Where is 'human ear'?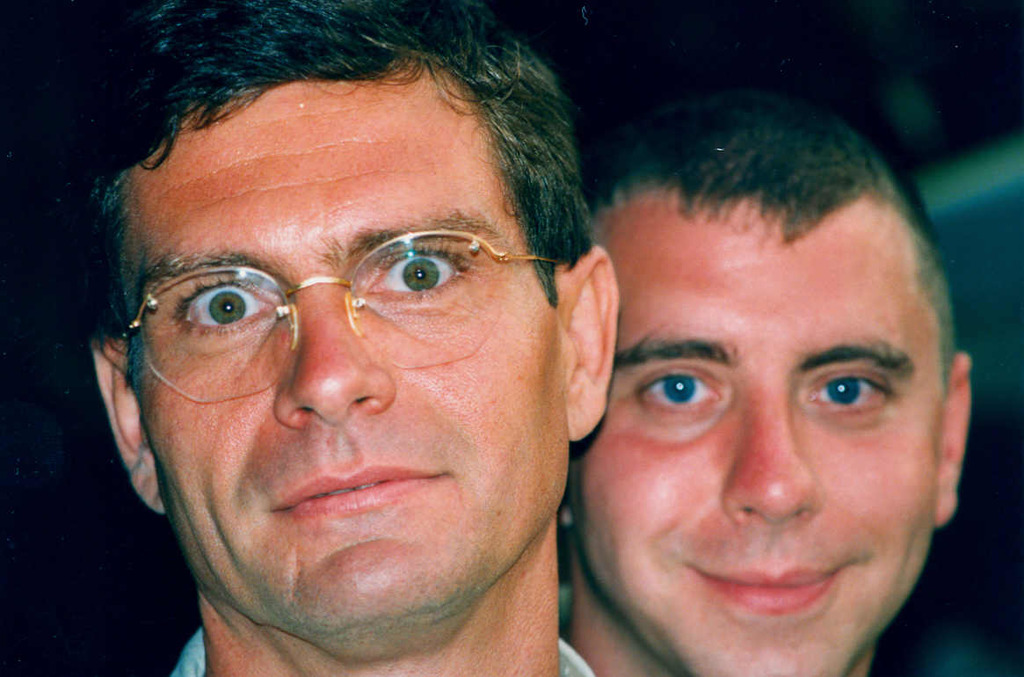
x1=933, y1=348, x2=975, y2=526.
